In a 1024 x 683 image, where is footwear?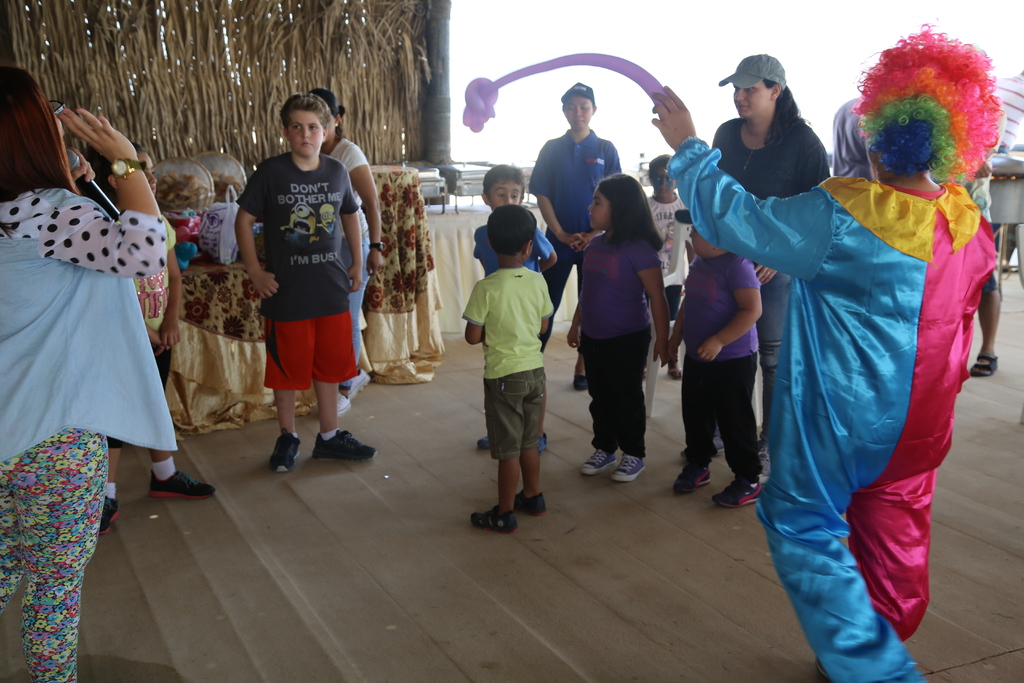
(x1=711, y1=431, x2=727, y2=457).
